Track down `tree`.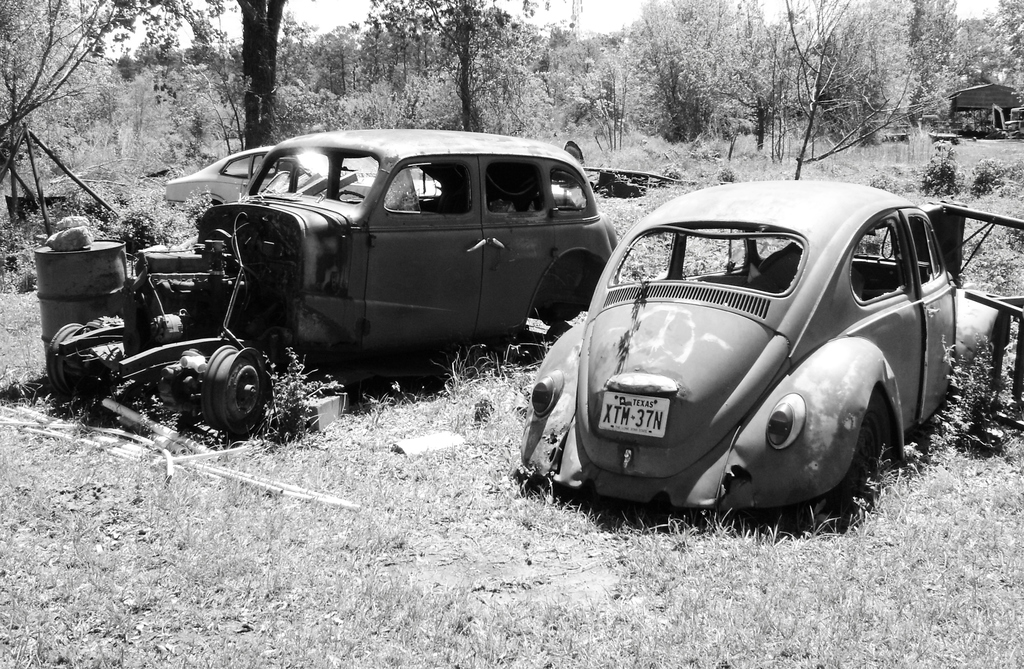
Tracked to box=[271, 35, 305, 87].
